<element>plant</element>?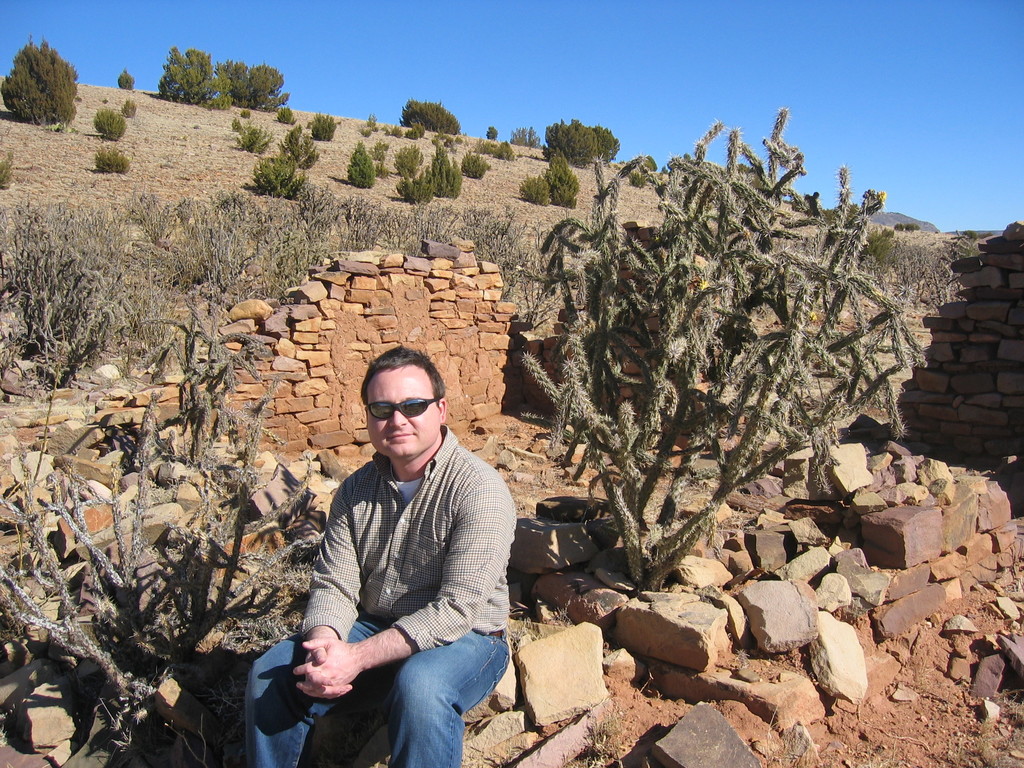
150/42/239/113
